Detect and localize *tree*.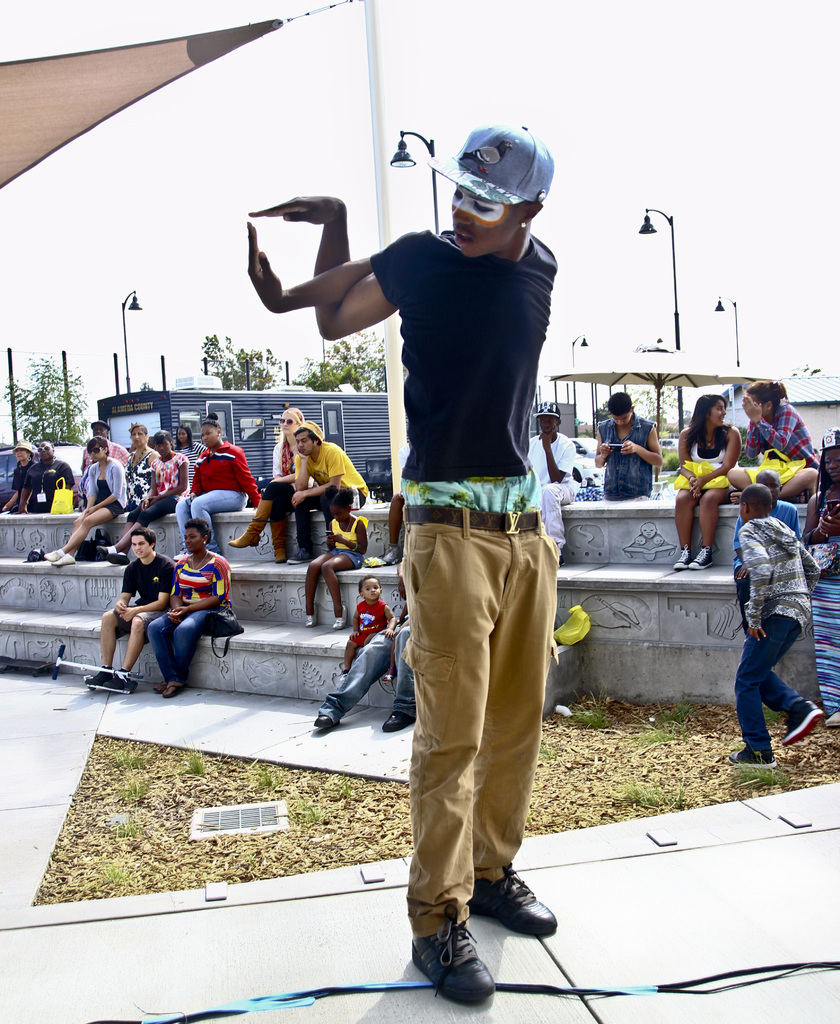
Localized at x1=6 y1=330 x2=81 y2=440.
